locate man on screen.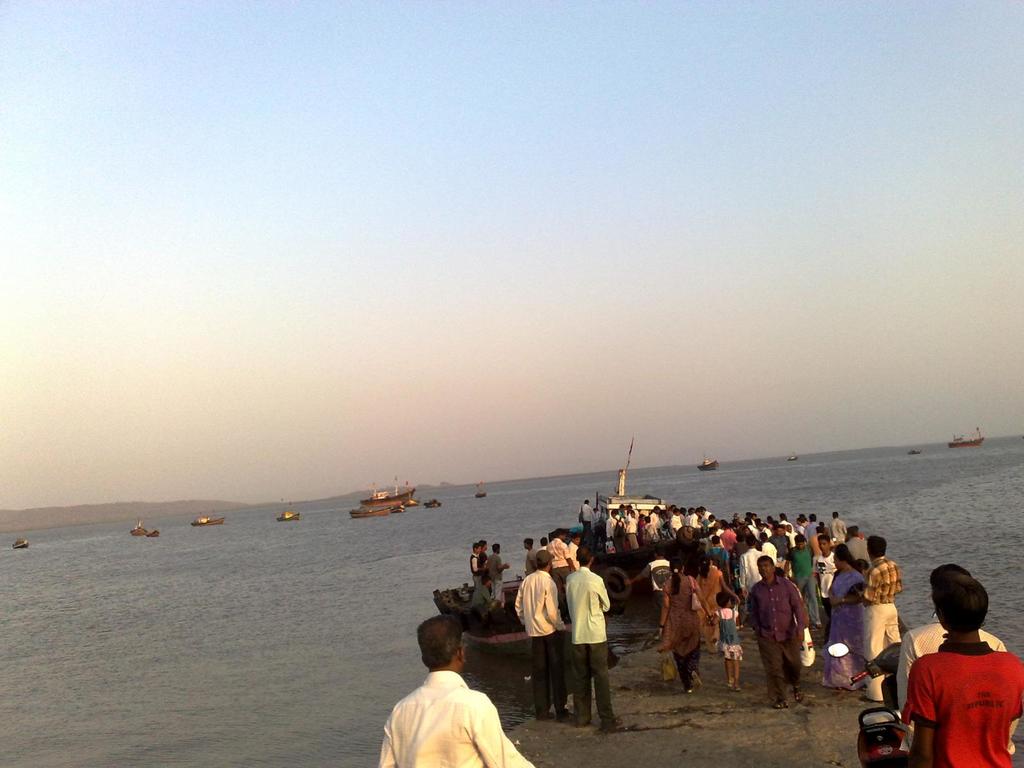
On screen at region(738, 558, 813, 703).
